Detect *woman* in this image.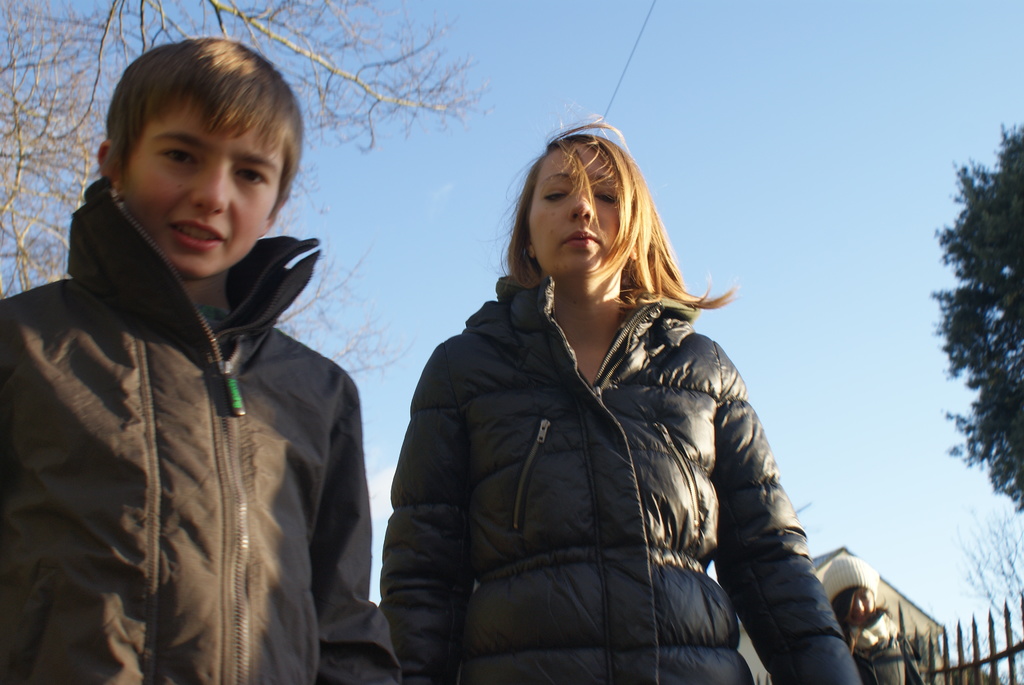
Detection: {"left": 371, "top": 143, "right": 828, "bottom": 684}.
